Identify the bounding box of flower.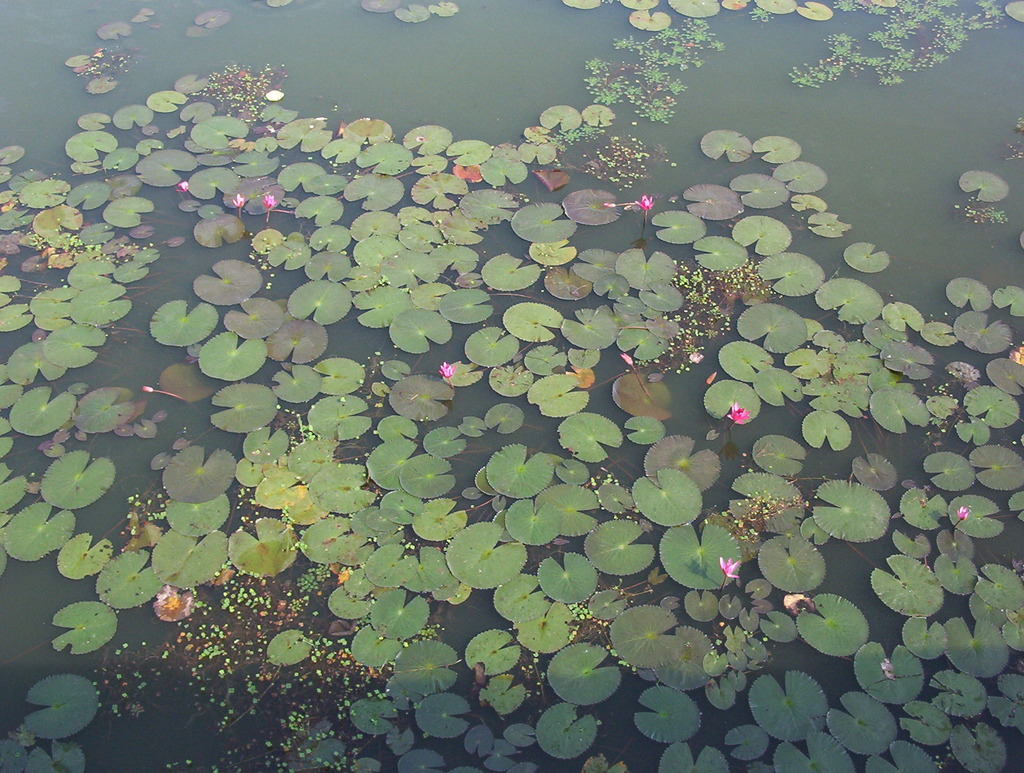
crop(953, 507, 972, 522).
